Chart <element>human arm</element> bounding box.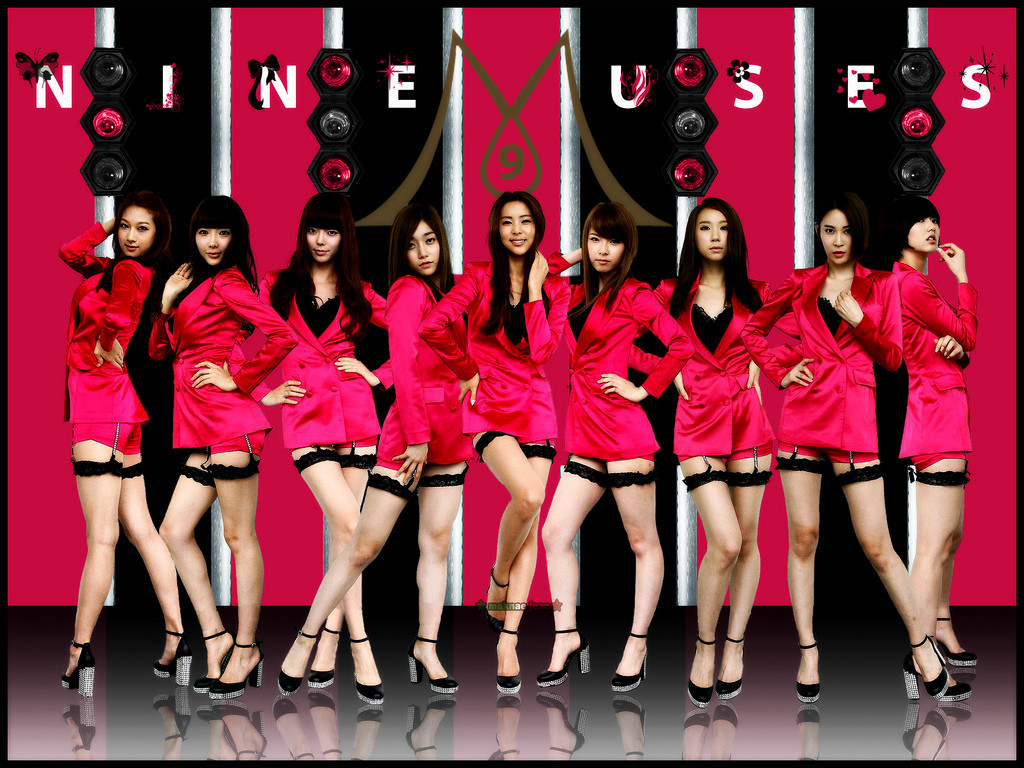
Charted: (745,274,805,392).
